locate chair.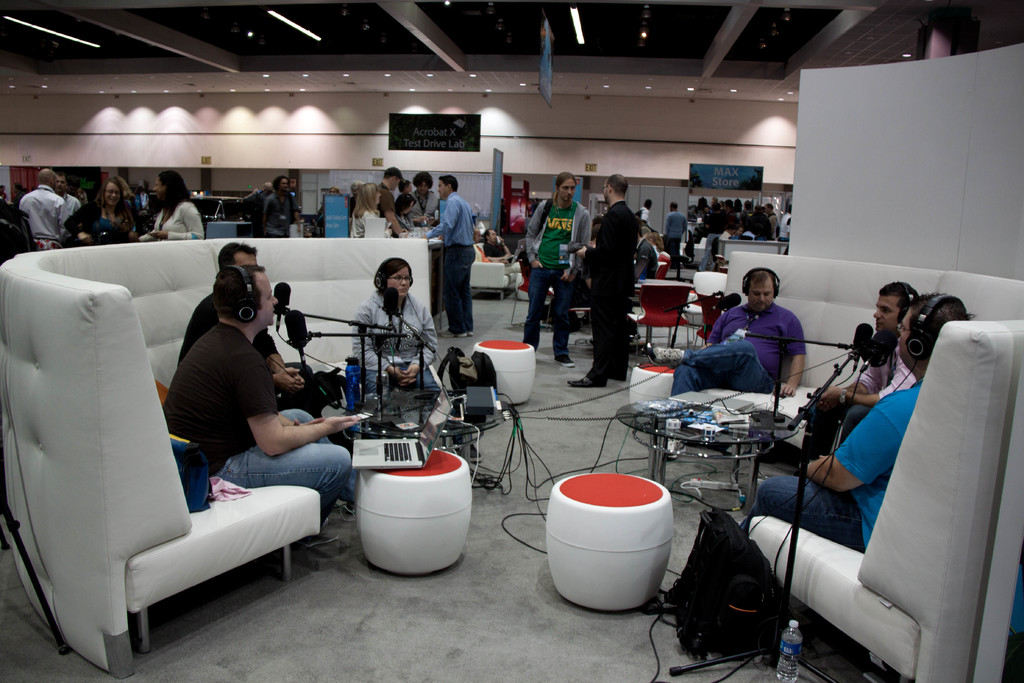
Bounding box: 508:259:557:334.
